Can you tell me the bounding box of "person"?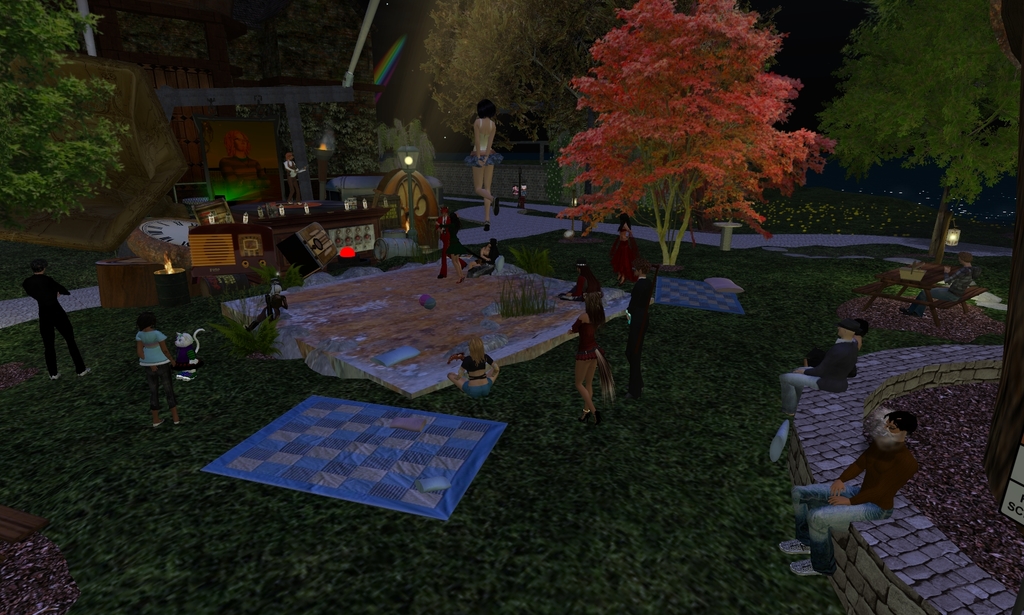
901 254 971 315.
